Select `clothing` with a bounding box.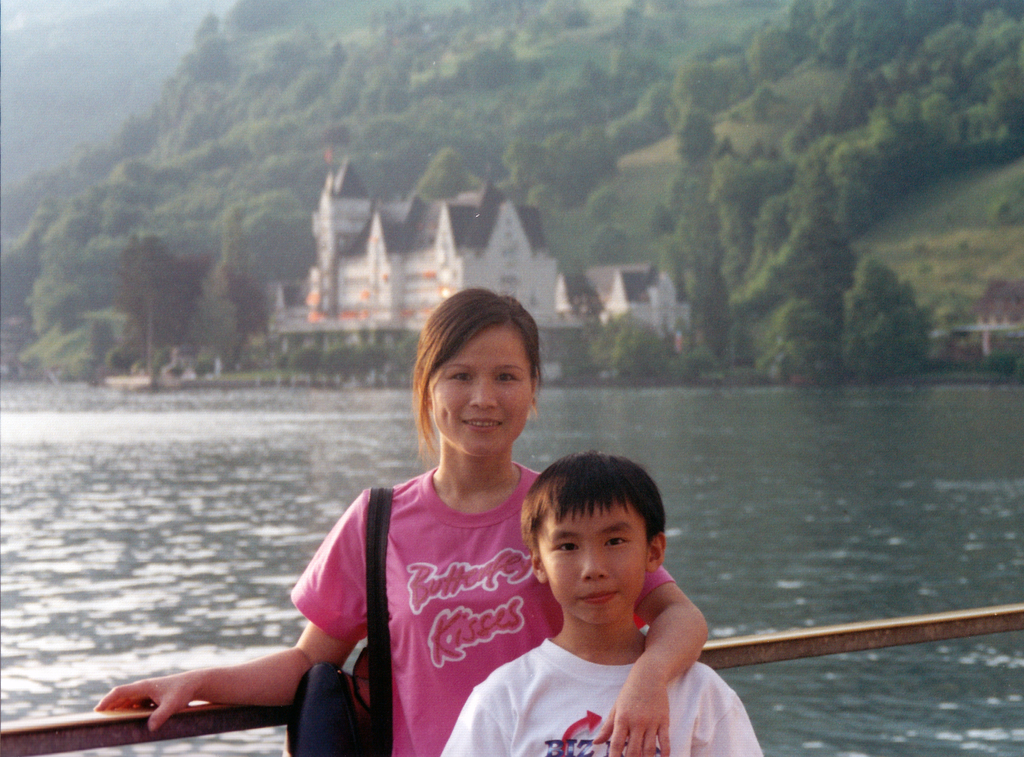
435, 635, 761, 756.
